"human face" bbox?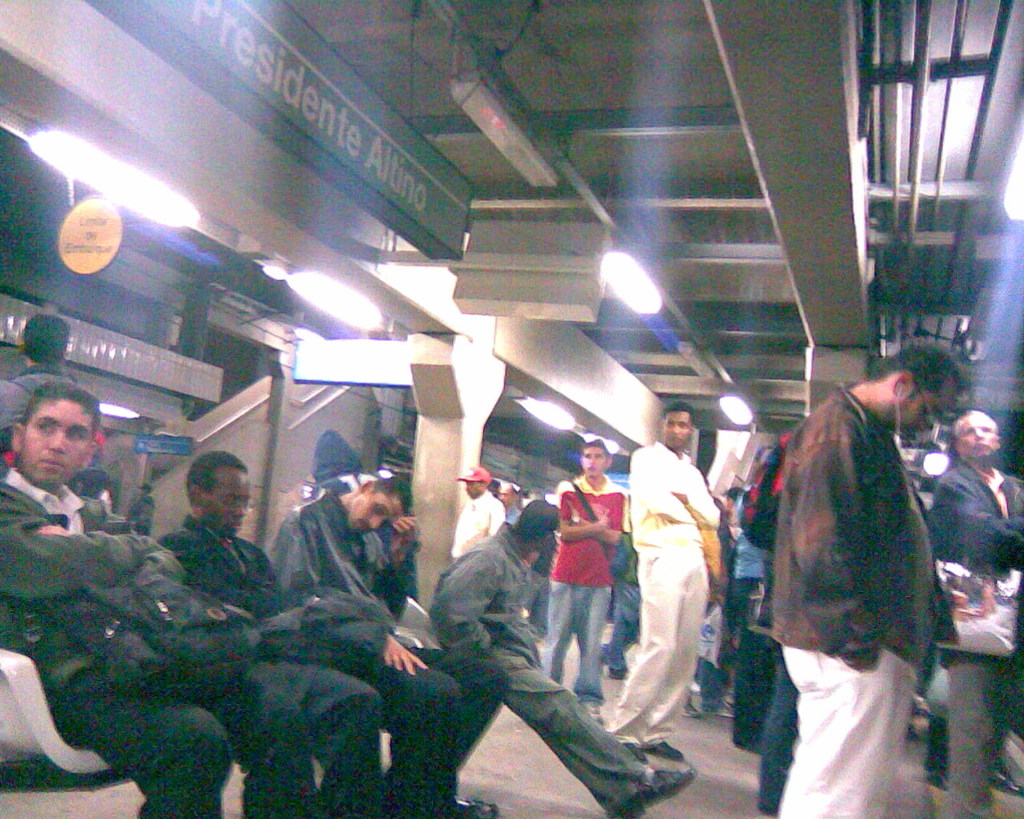
961,416,996,457
